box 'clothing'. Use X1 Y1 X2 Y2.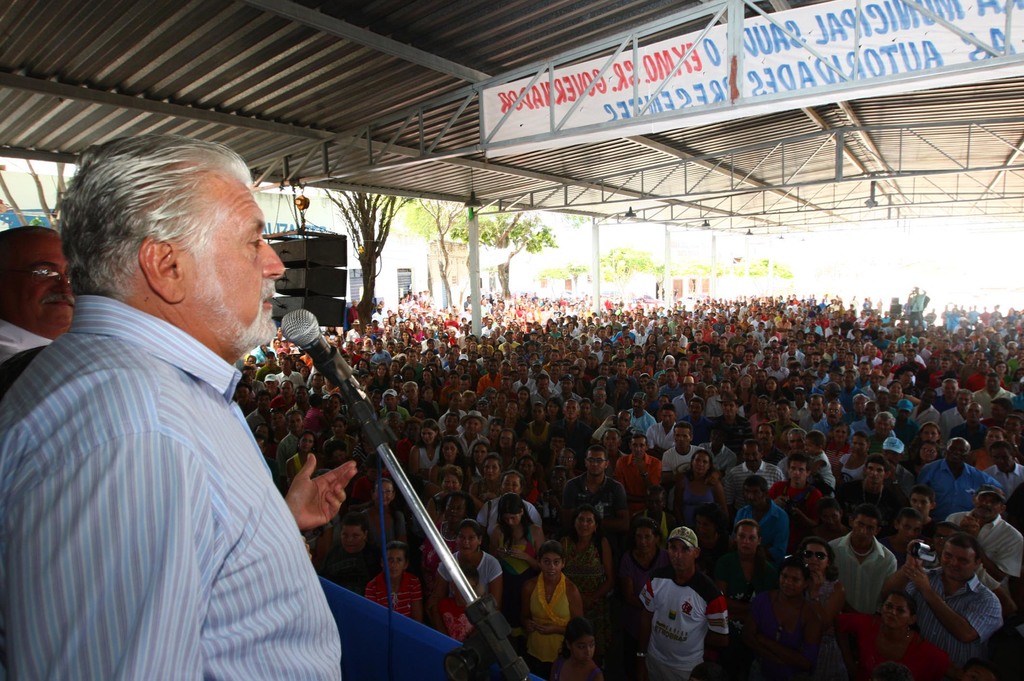
483 528 529 597.
